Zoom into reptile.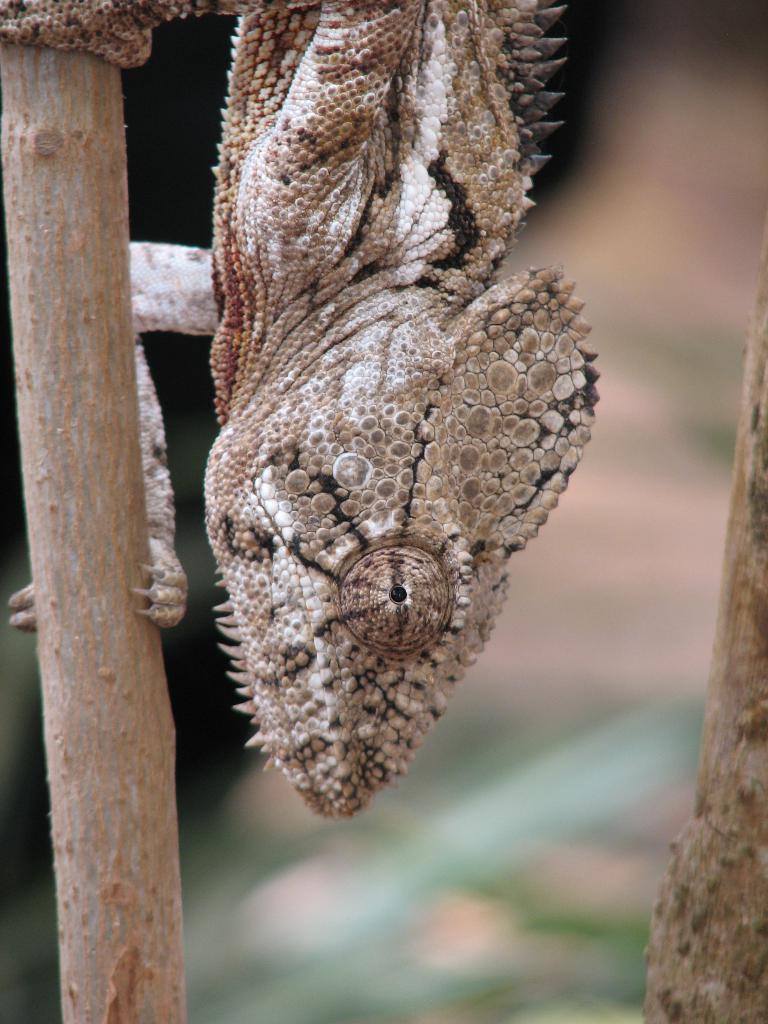
Zoom target: box=[0, 0, 598, 819].
